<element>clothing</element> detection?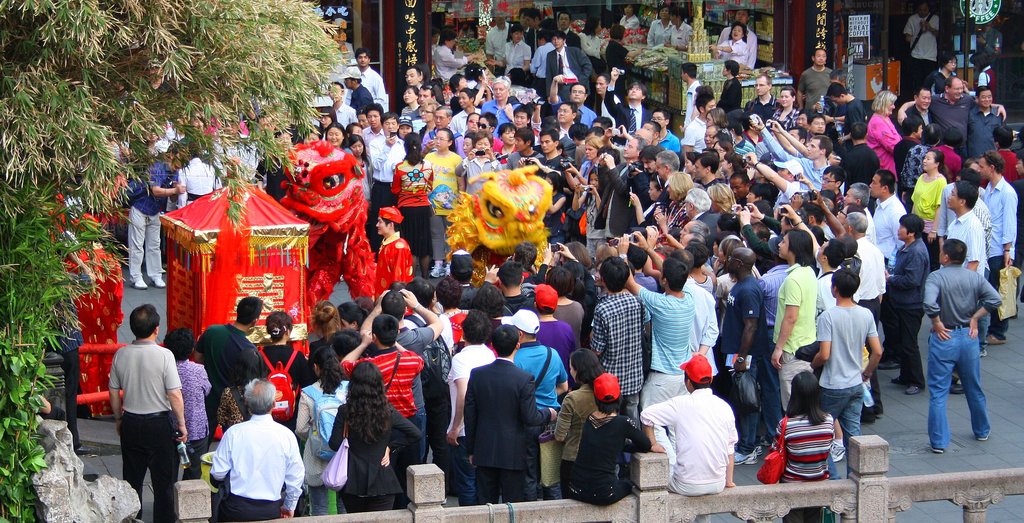
151:131:186:150
